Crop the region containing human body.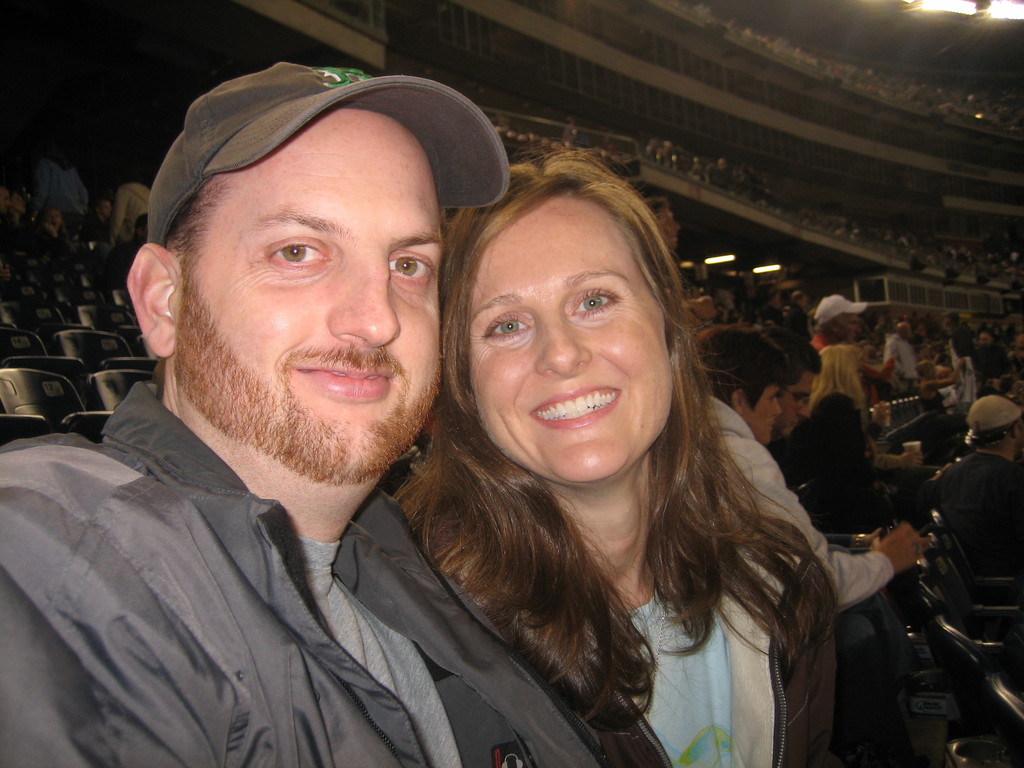
Crop region: bbox=(929, 385, 1023, 604).
